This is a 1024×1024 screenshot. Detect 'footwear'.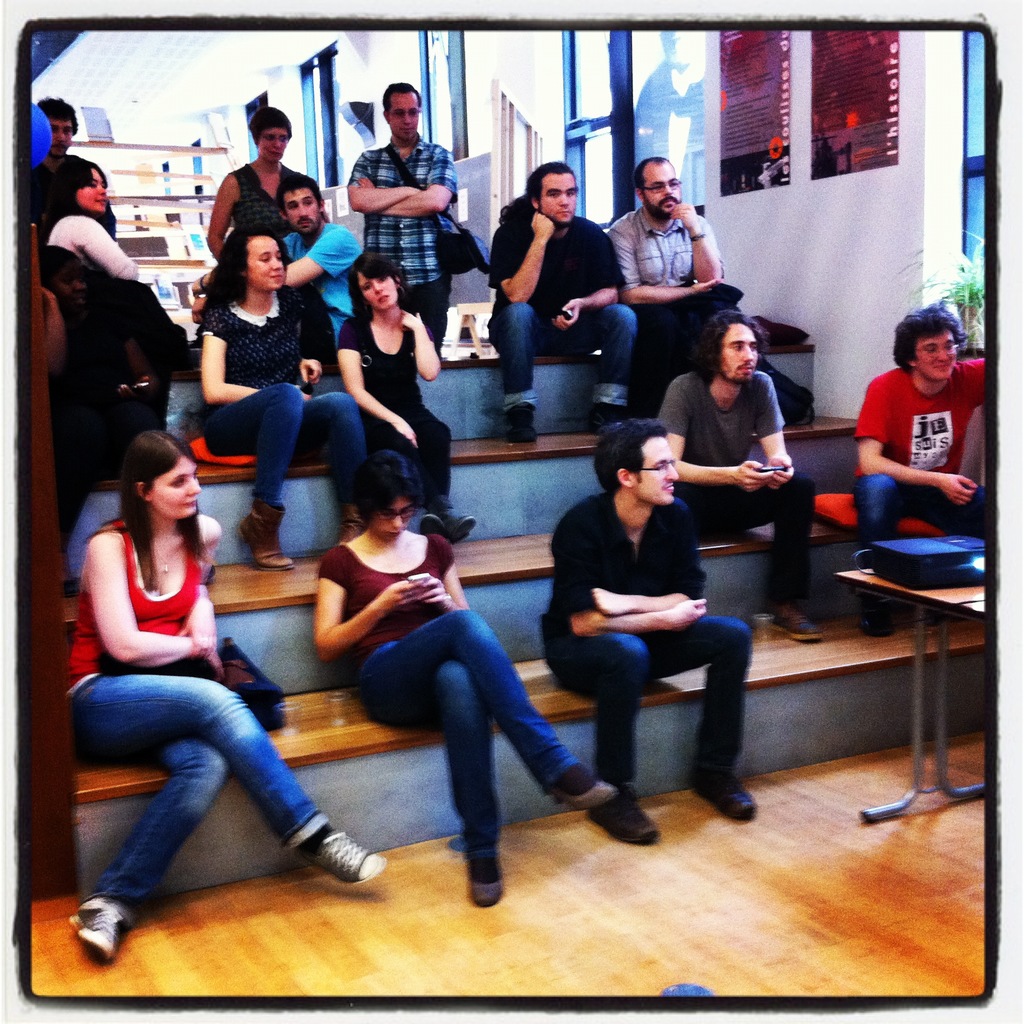
Rect(586, 777, 666, 849).
